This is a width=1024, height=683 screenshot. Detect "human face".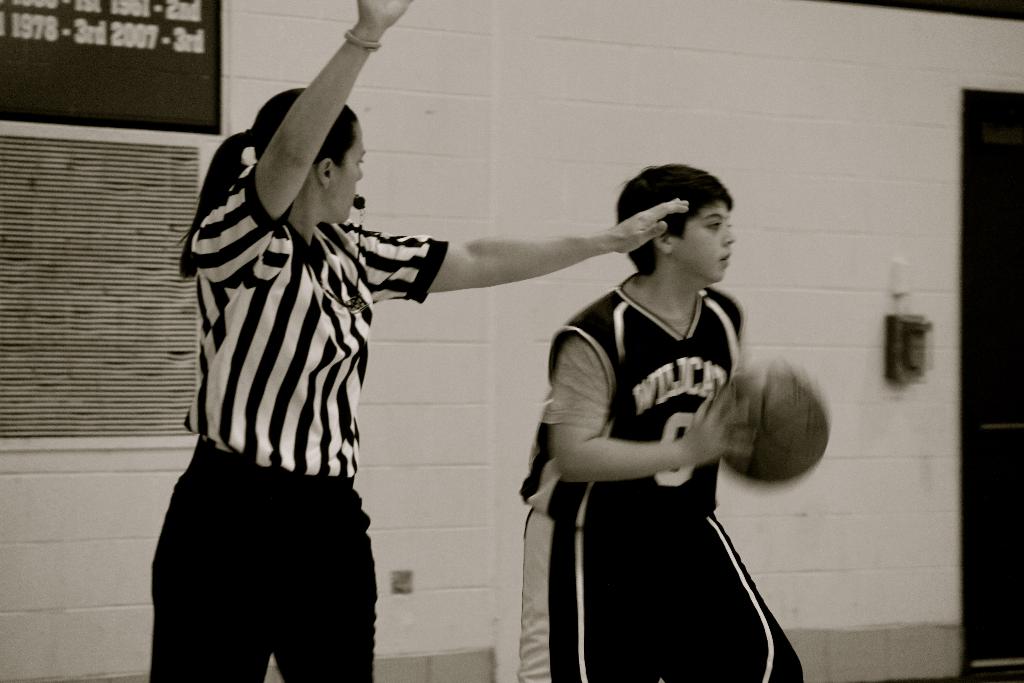
x1=680 y1=206 x2=737 y2=283.
